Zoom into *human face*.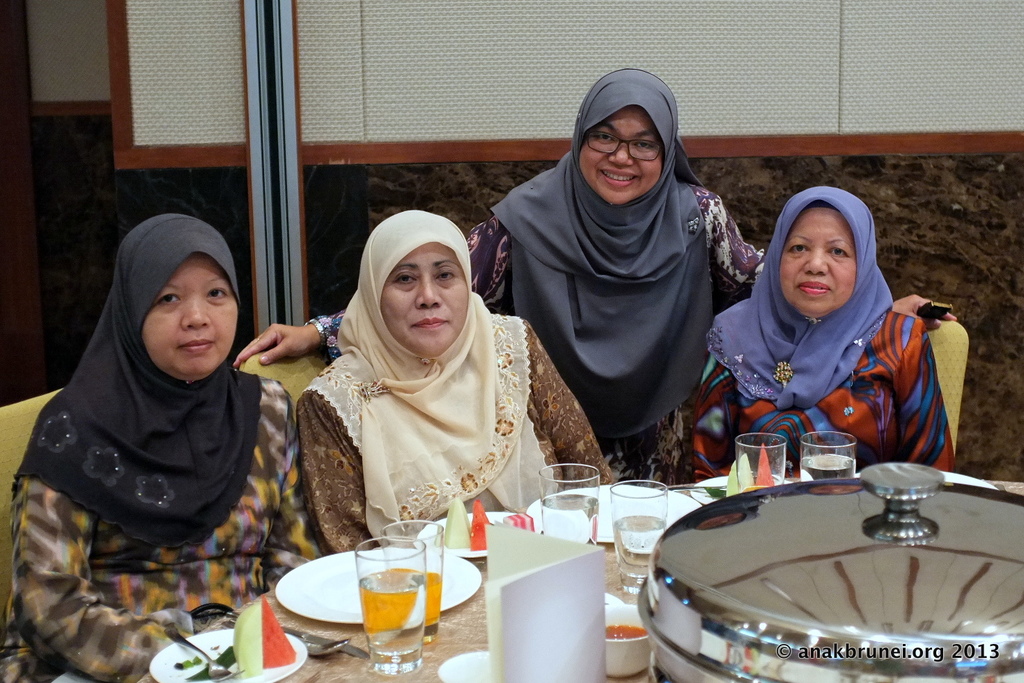
Zoom target: 385:242:467:353.
